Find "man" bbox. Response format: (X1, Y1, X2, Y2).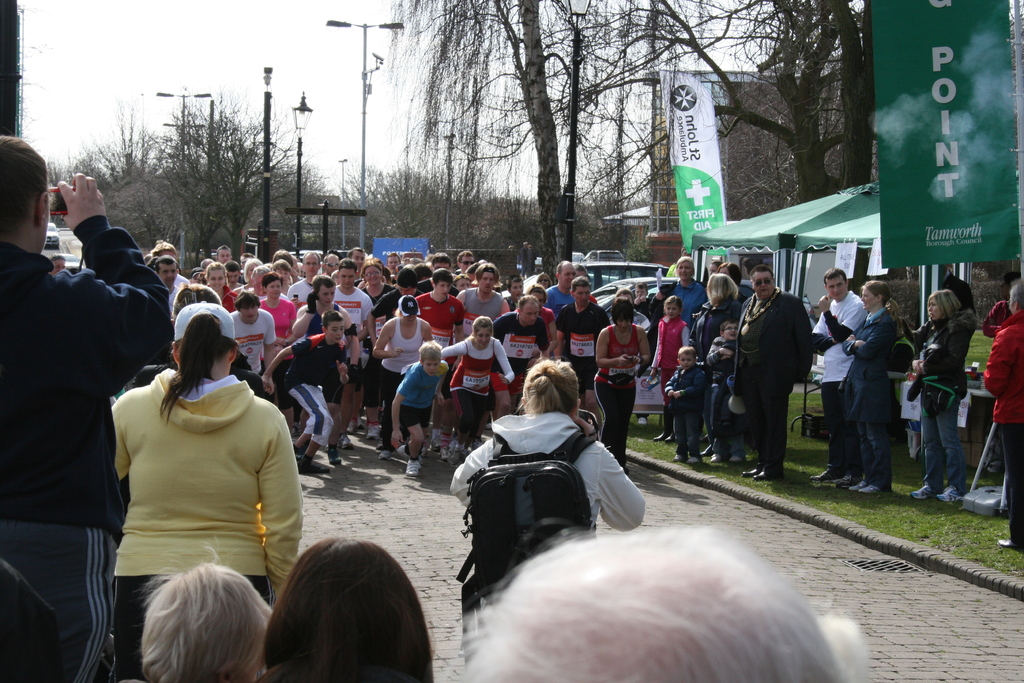
(813, 267, 866, 483).
